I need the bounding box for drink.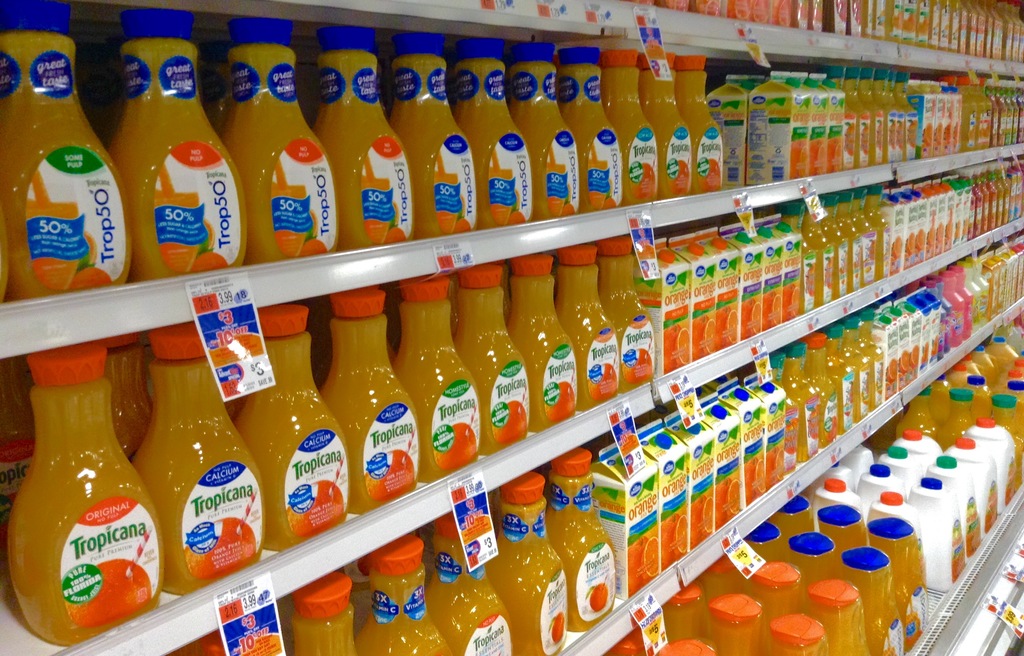
Here it is: (978, 70, 989, 145).
